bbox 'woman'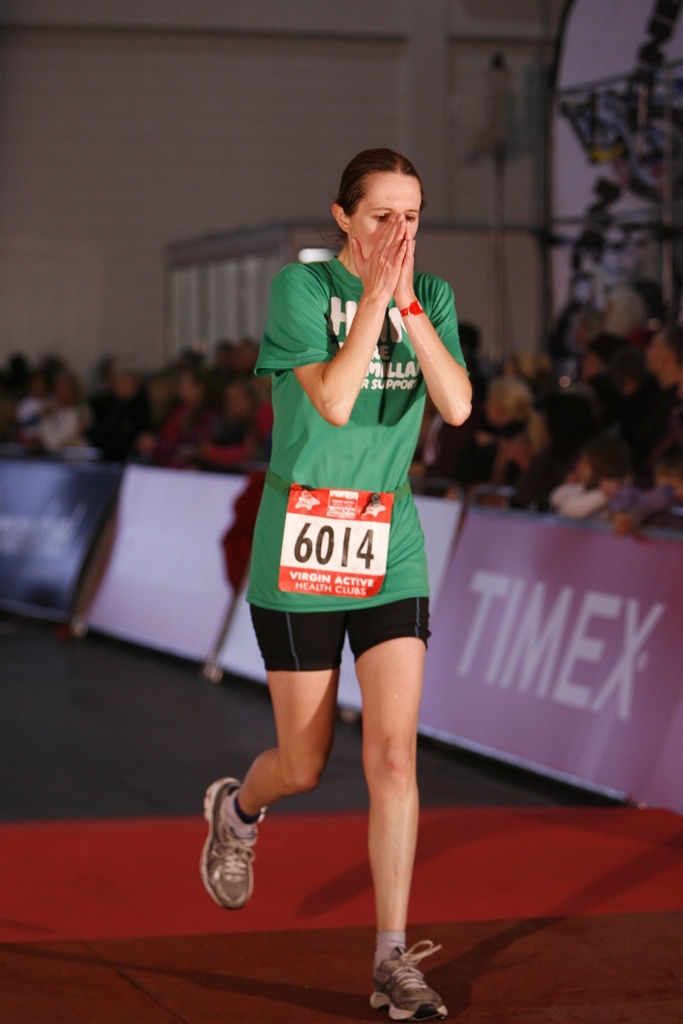
(208,185,490,954)
